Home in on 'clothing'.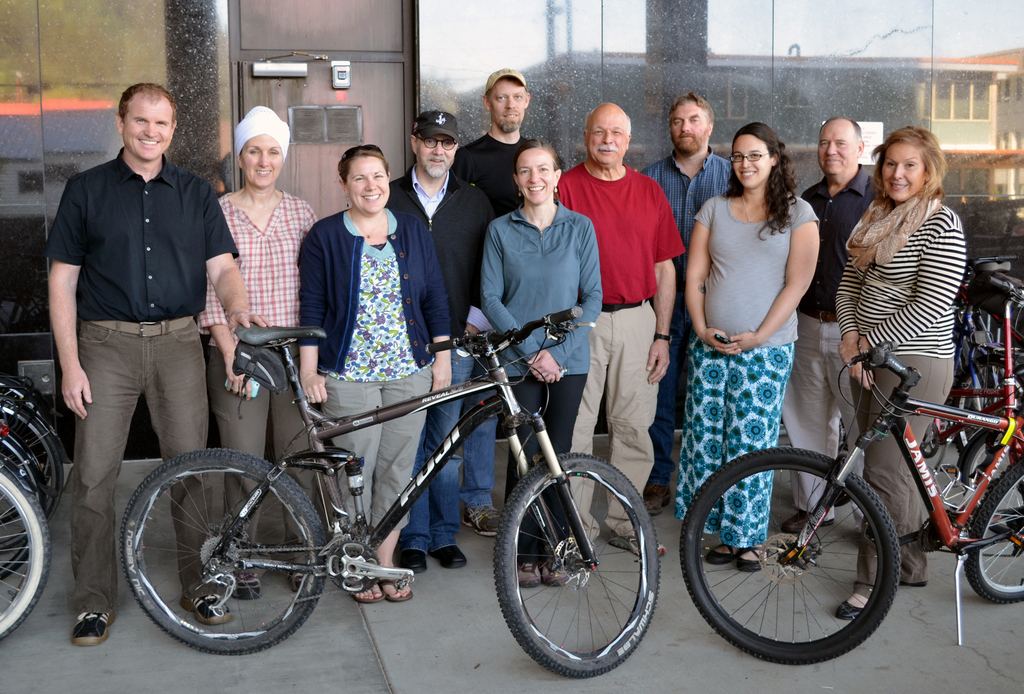
Homed in at (x1=484, y1=204, x2=604, y2=376).
